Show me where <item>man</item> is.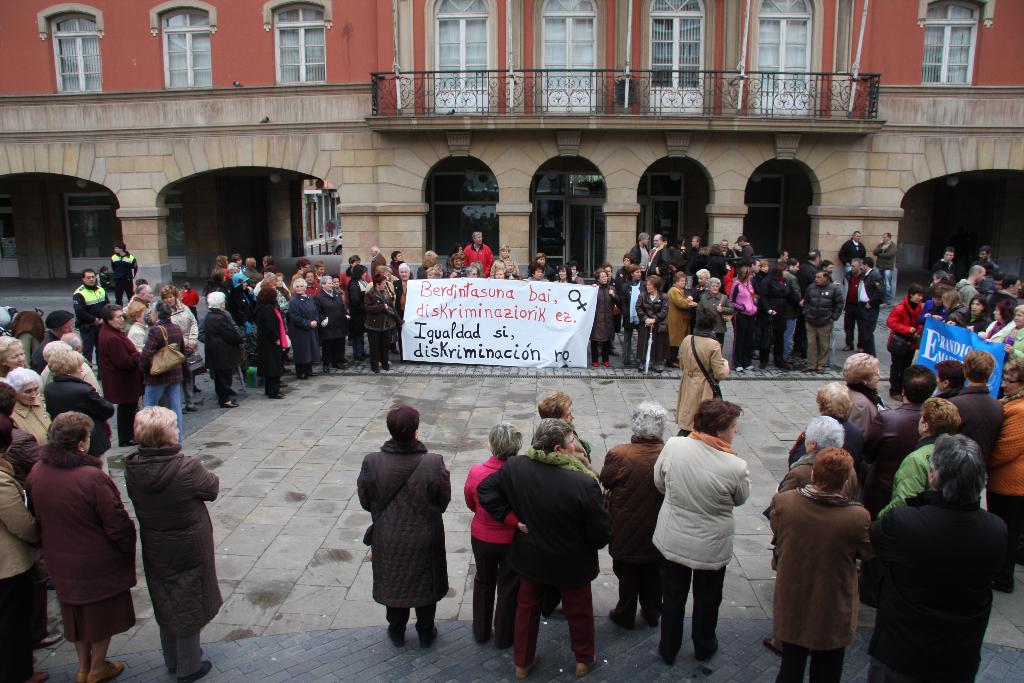
<item>man</item> is at x1=803 y1=273 x2=842 y2=377.
